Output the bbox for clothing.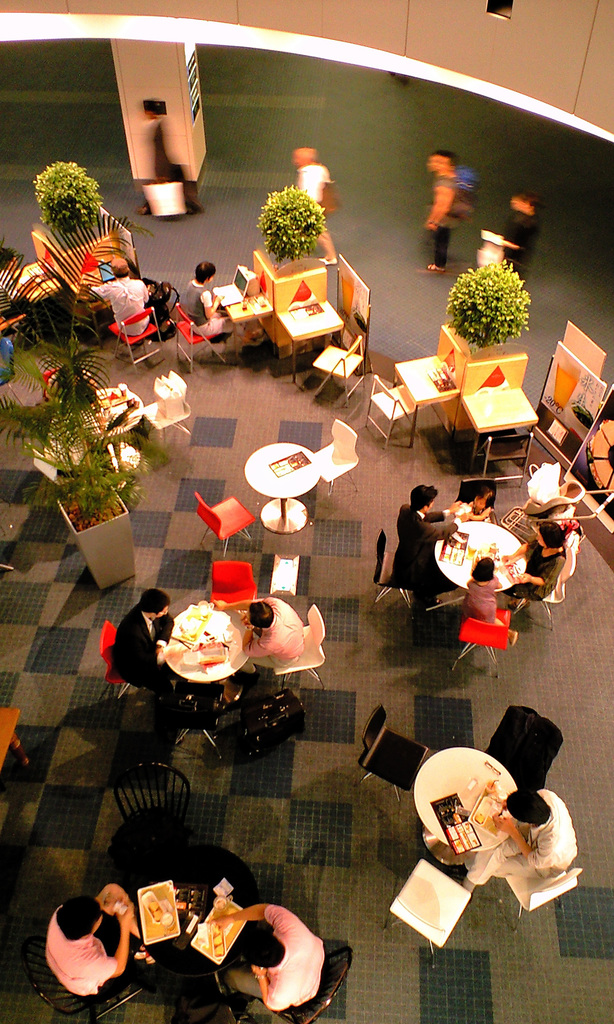
region(32, 899, 116, 1002).
